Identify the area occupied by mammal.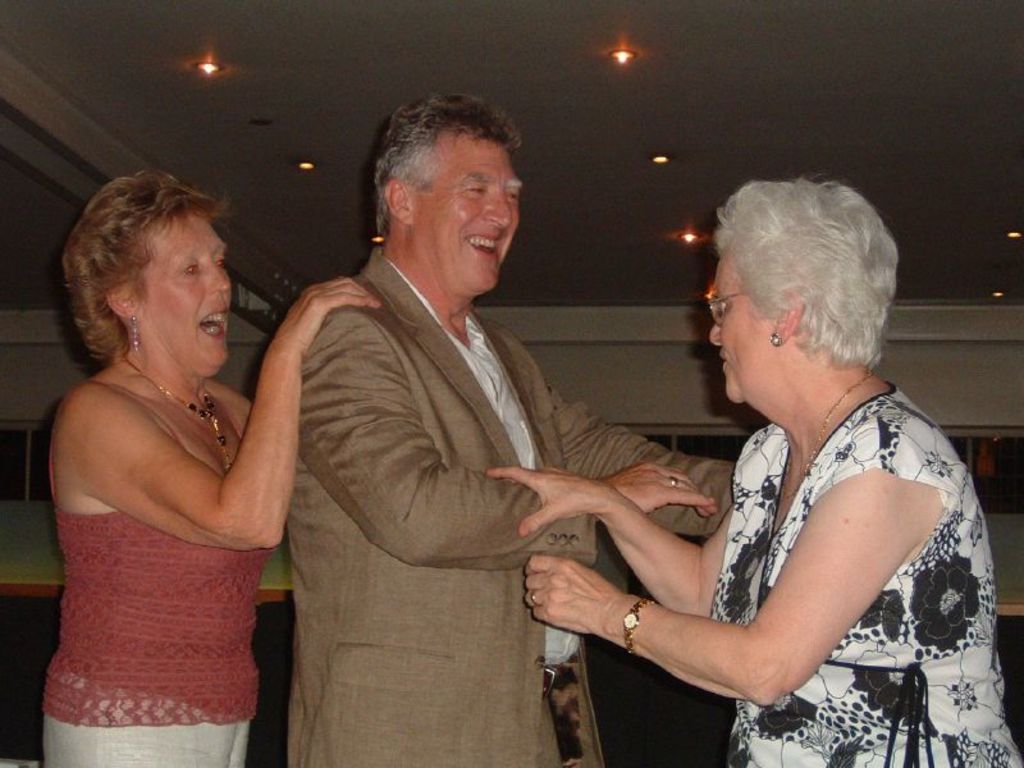
Area: detection(285, 86, 744, 767).
